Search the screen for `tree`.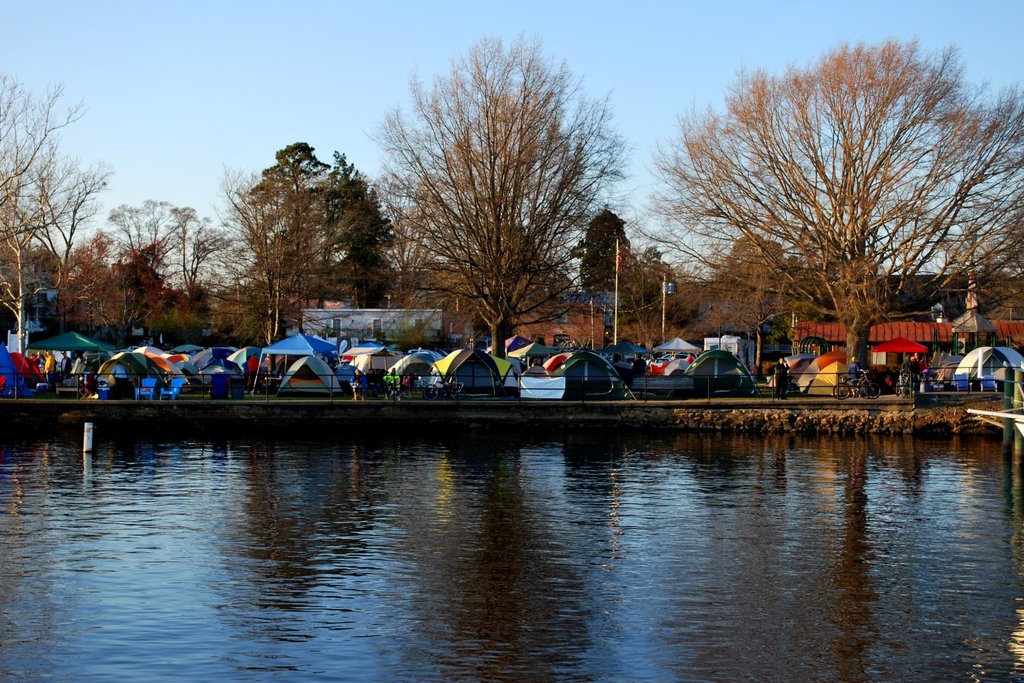
Found at detection(369, 35, 622, 356).
